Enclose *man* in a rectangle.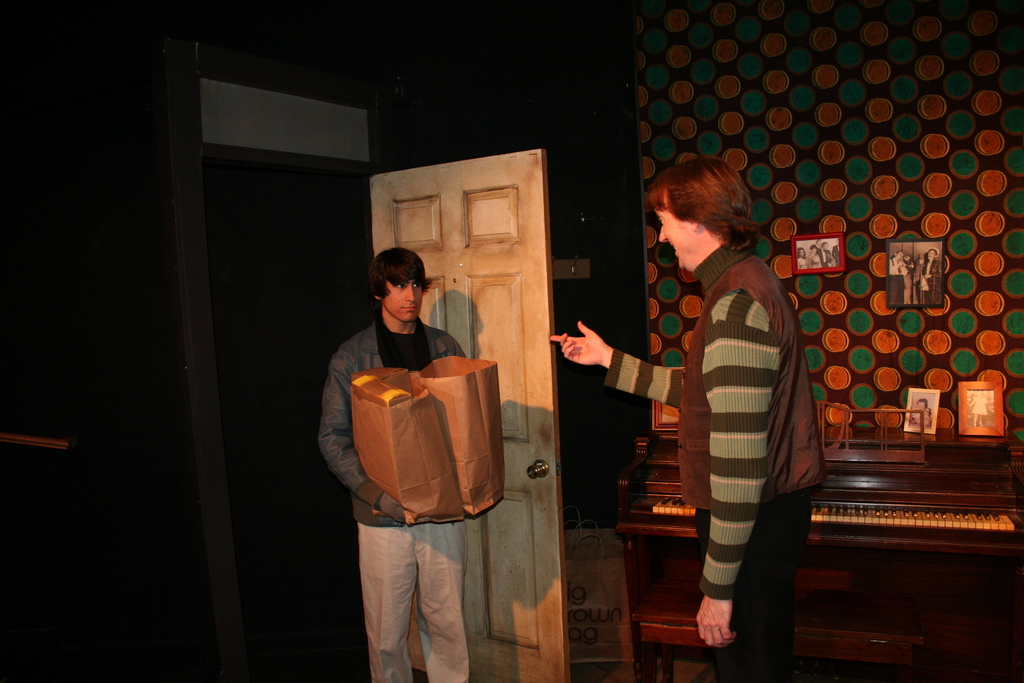
bbox=(817, 242, 832, 267).
